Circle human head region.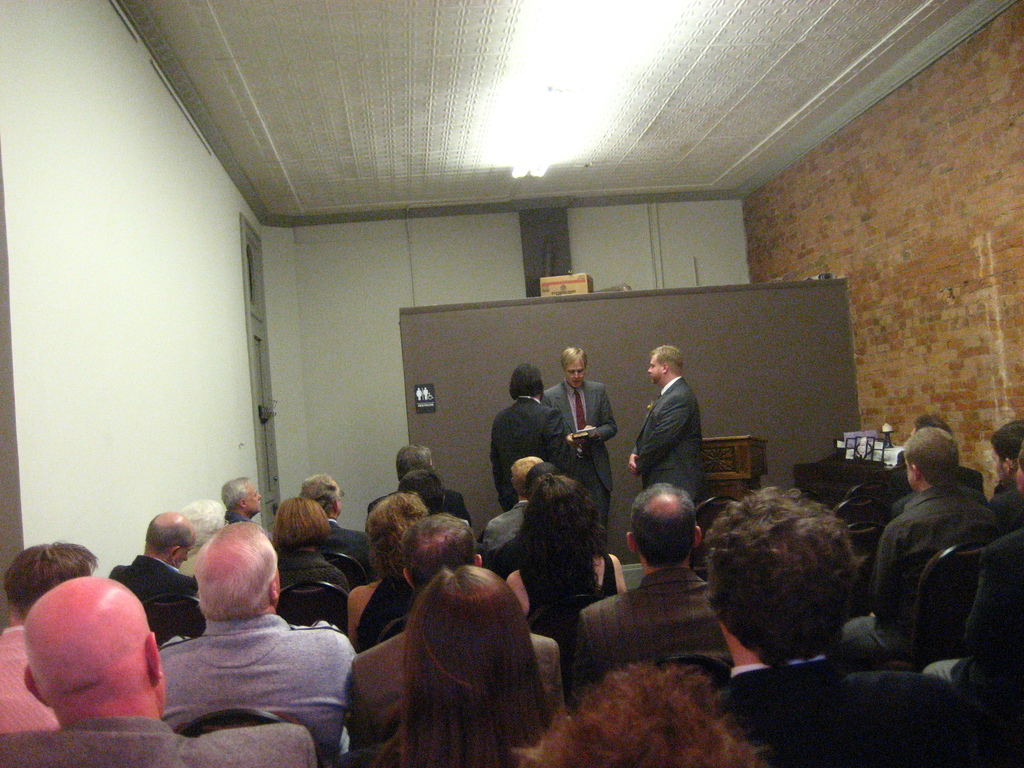
Region: 4:542:91:627.
